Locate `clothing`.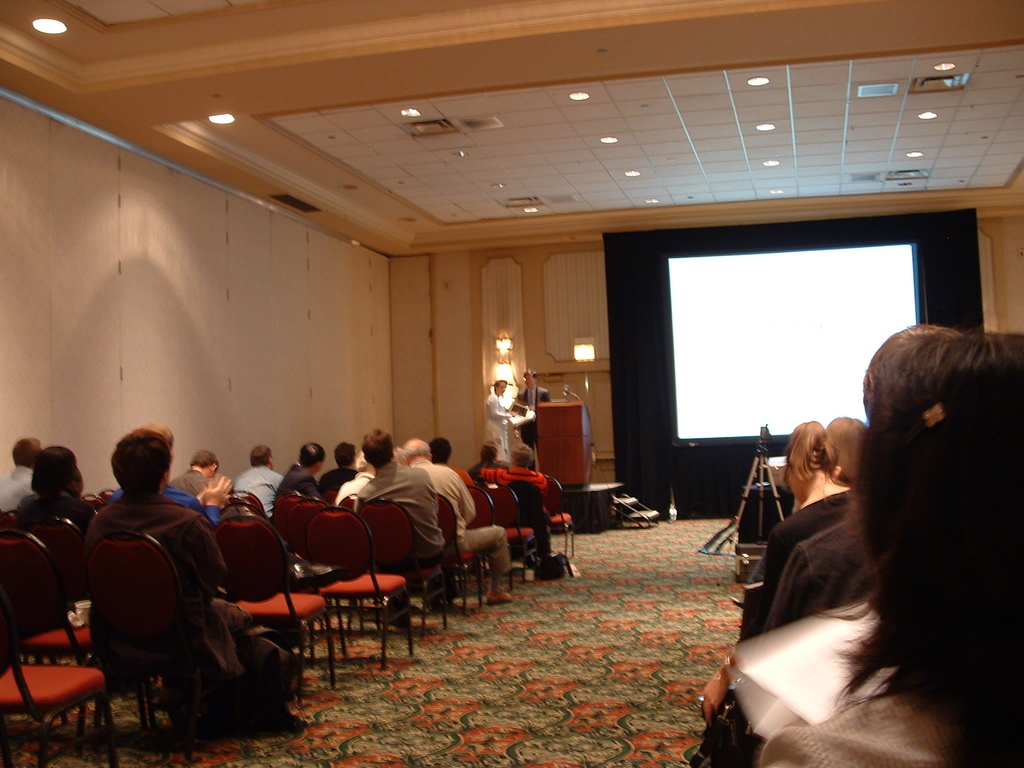
Bounding box: bbox=[164, 467, 211, 495].
